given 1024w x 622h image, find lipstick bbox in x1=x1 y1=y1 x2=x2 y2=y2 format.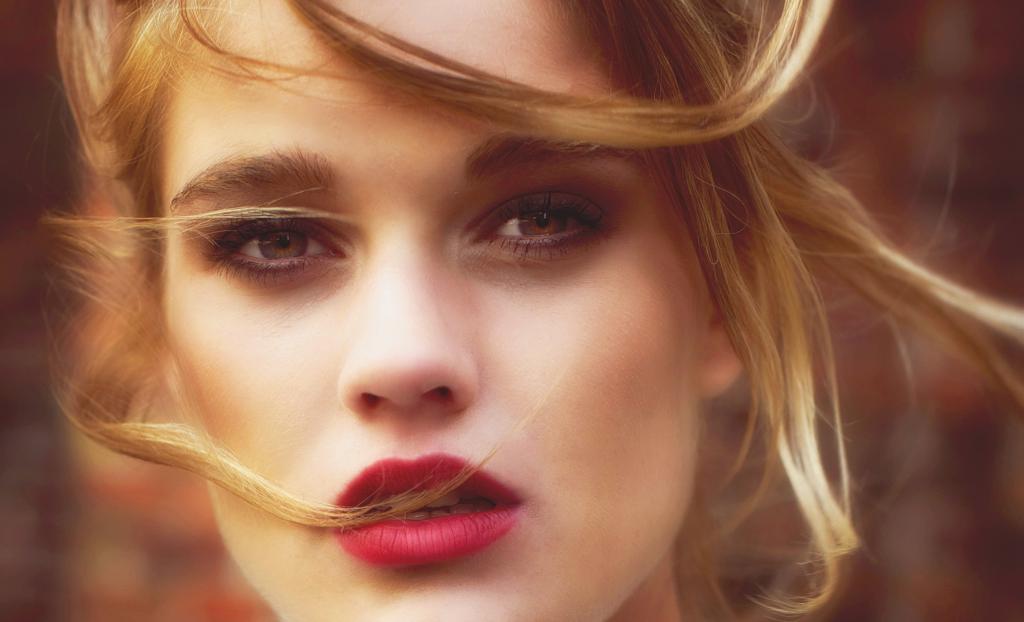
x1=332 y1=452 x2=519 y2=566.
